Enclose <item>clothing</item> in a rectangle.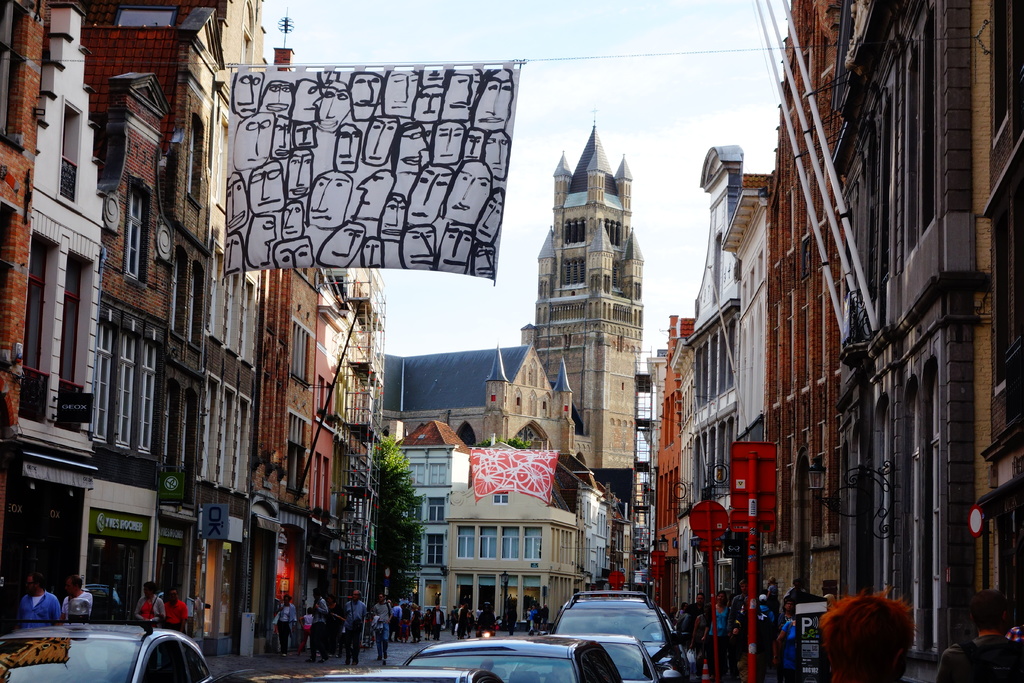
<region>12, 598, 63, 627</region>.
